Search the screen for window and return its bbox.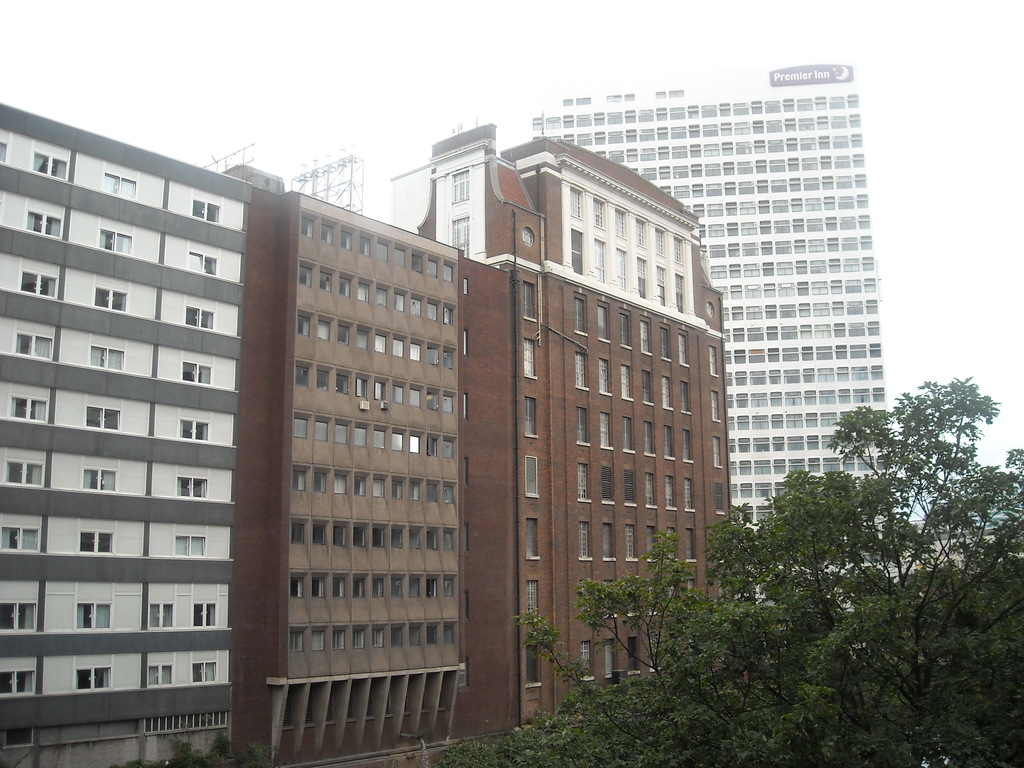
Found: bbox=[374, 334, 385, 351].
